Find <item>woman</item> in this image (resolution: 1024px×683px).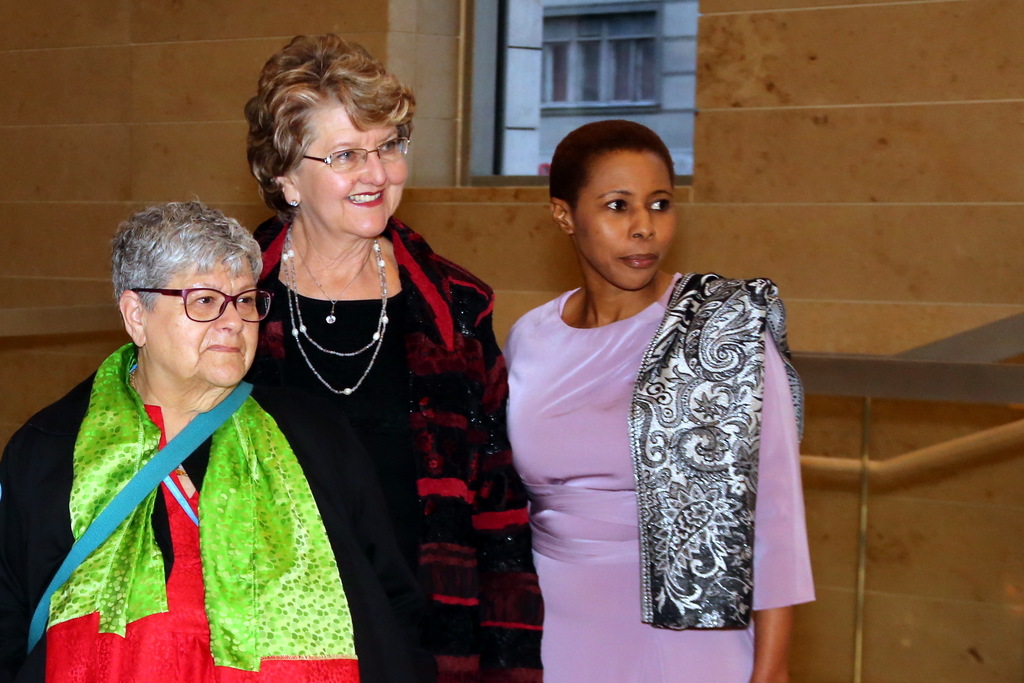
x1=483, y1=126, x2=811, y2=655.
